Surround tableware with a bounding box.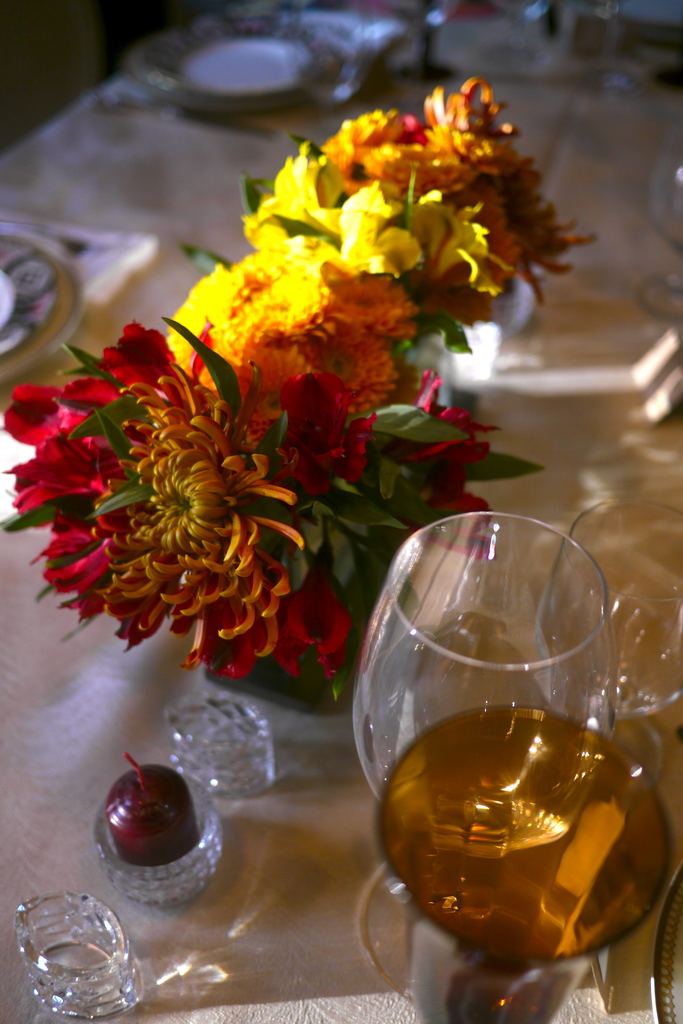
[534,499,682,740].
